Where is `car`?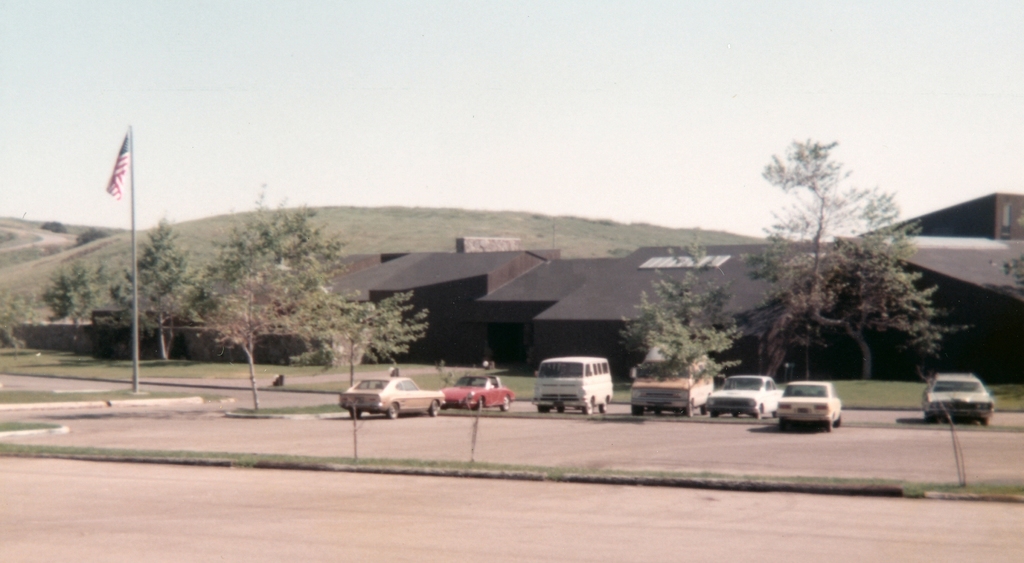
{"x1": 436, "y1": 372, "x2": 514, "y2": 409}.
